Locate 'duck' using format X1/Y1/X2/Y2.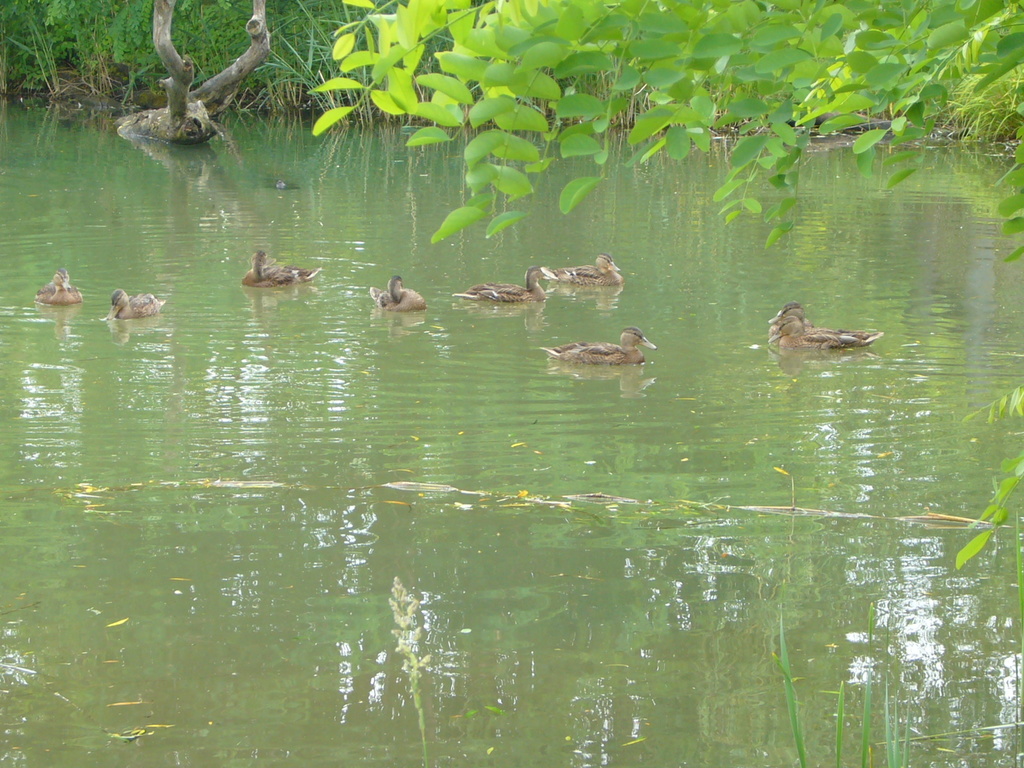
369/270/428/316.
